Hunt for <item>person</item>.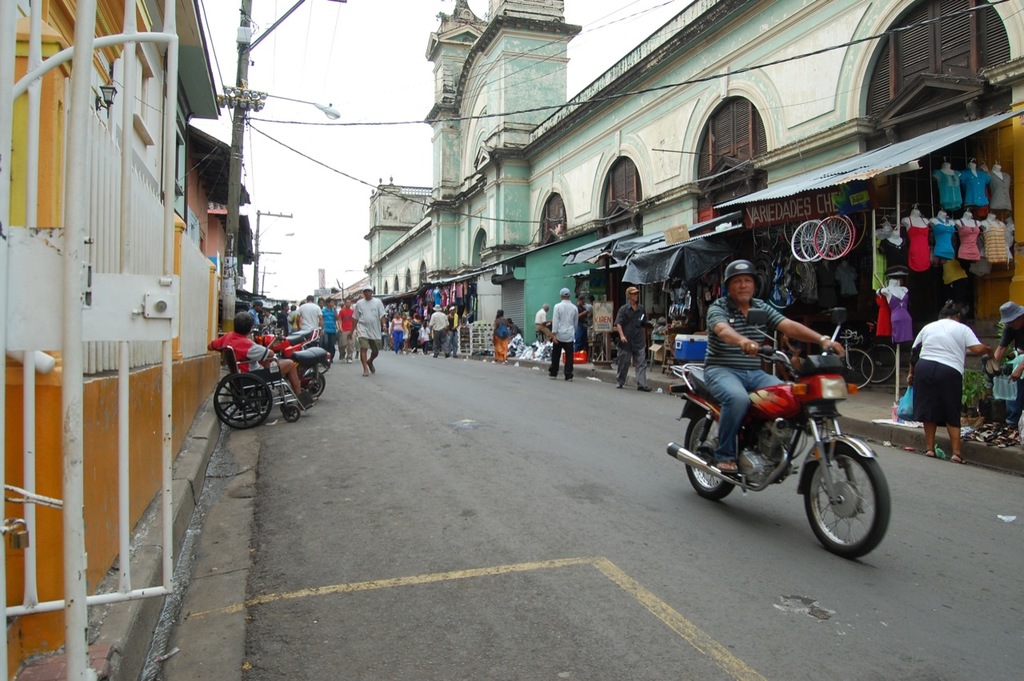
Hunted down at x1=494 y1=310 x2=510 y2=359.
